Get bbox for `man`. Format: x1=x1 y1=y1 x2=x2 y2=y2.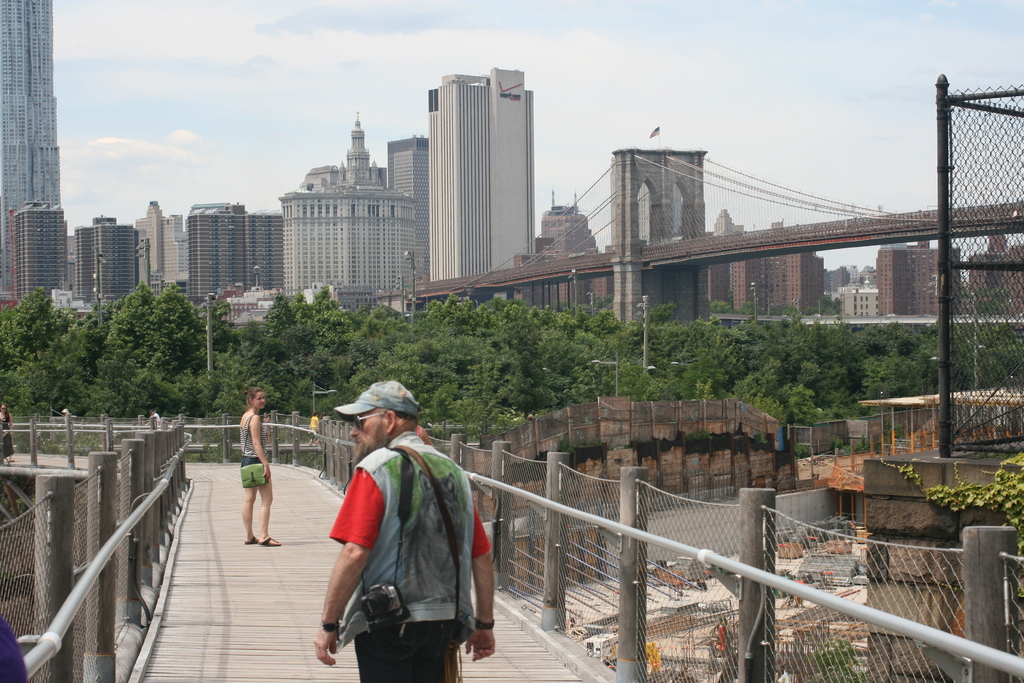
x1=317 y1=401 x2=495 y2=677.
